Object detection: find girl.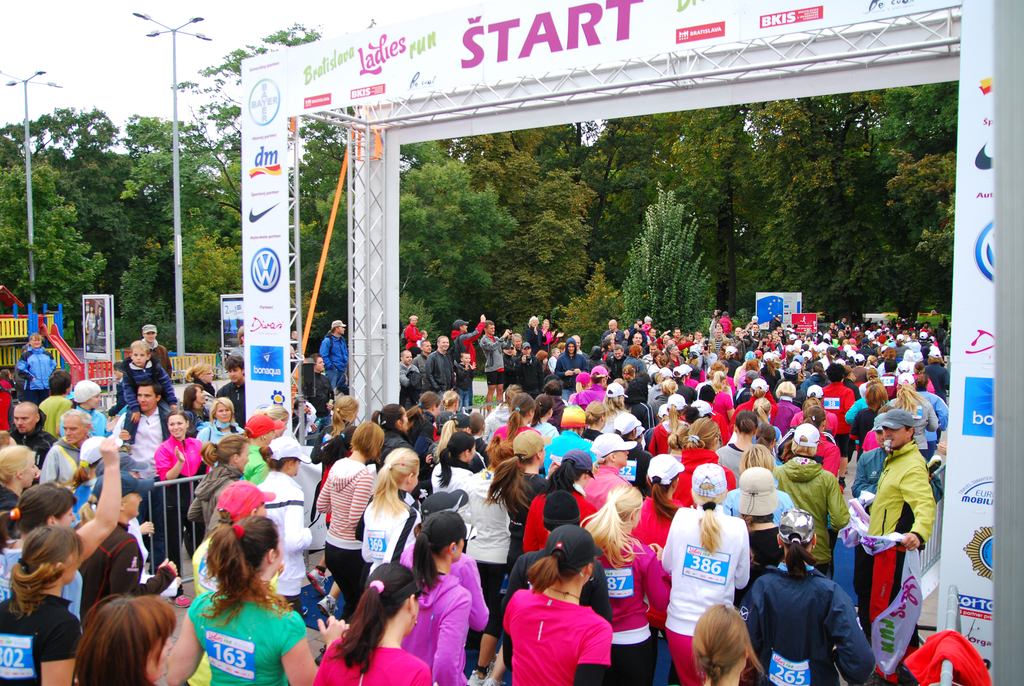
region(312, 562, 436, 685).
